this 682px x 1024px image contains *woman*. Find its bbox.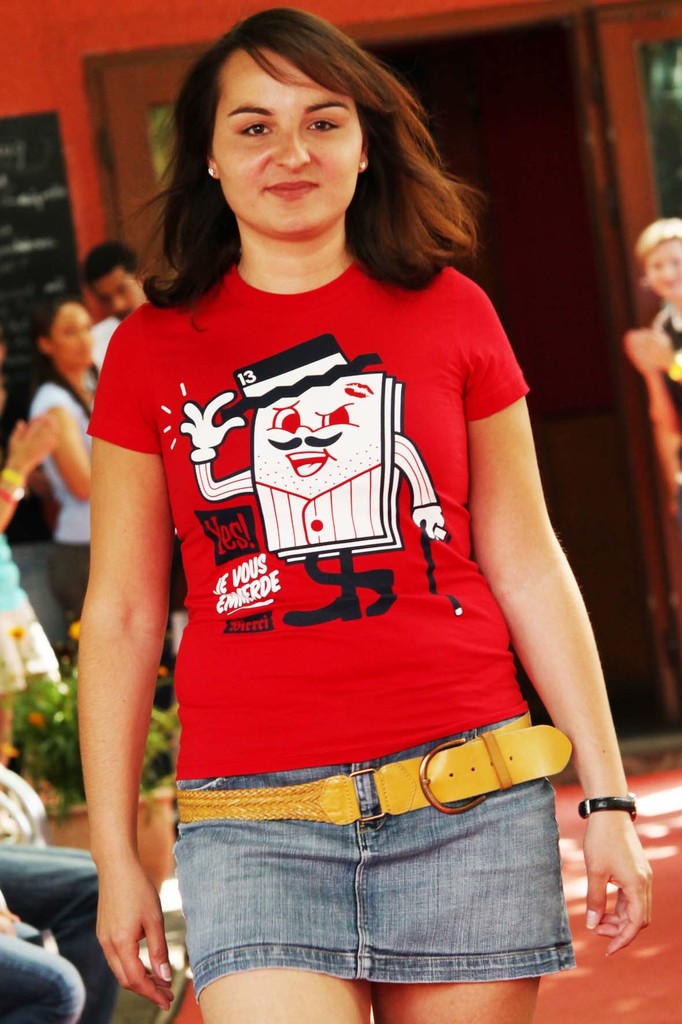
<bbox>66, 1, 659, 1023</bbox>.
